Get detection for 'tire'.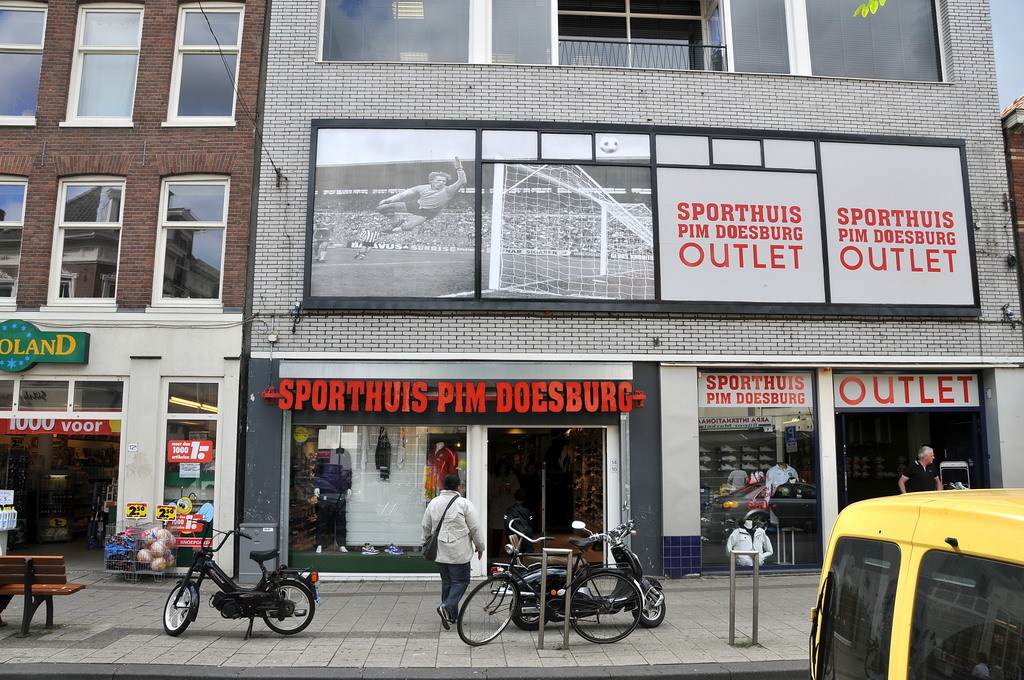
Detection: 512:598:548:630.
